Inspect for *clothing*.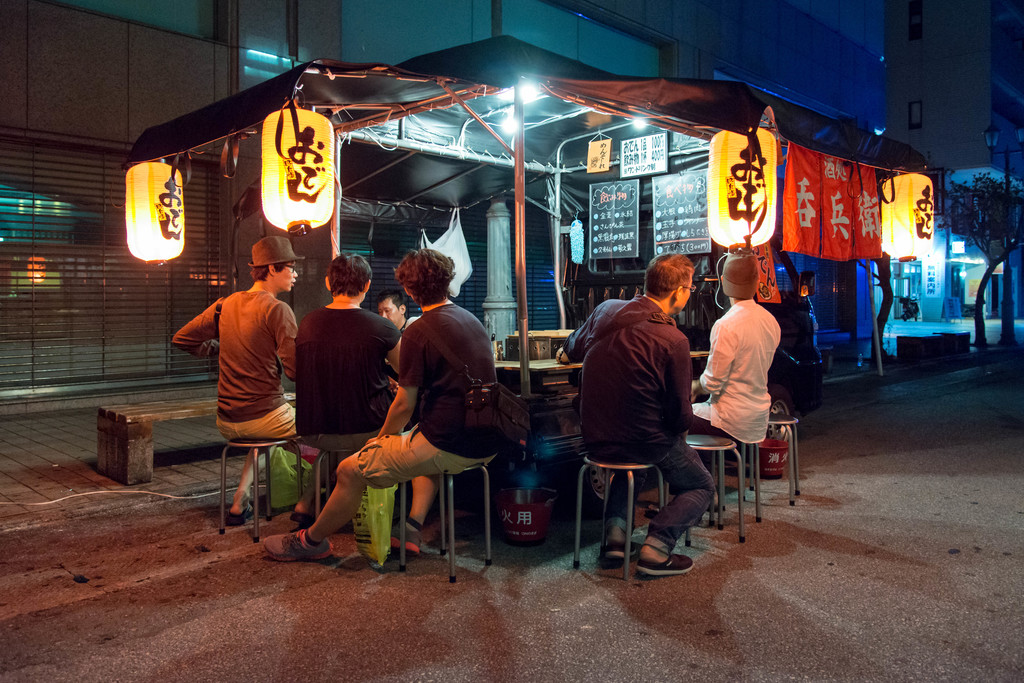
Inspection: bbox(684, 288, 785, 436).
